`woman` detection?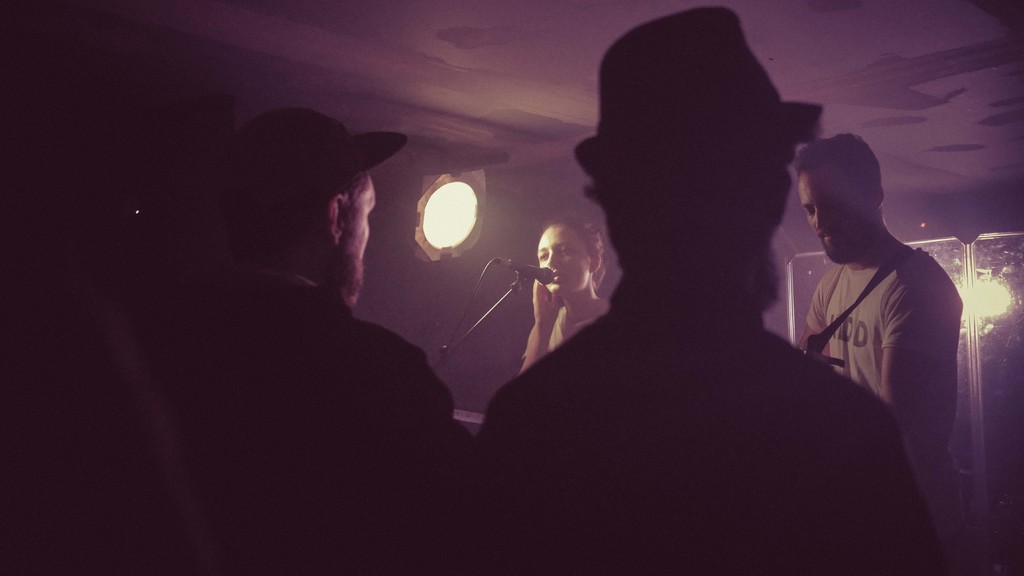
l=525, t=219, r=620, b=375
